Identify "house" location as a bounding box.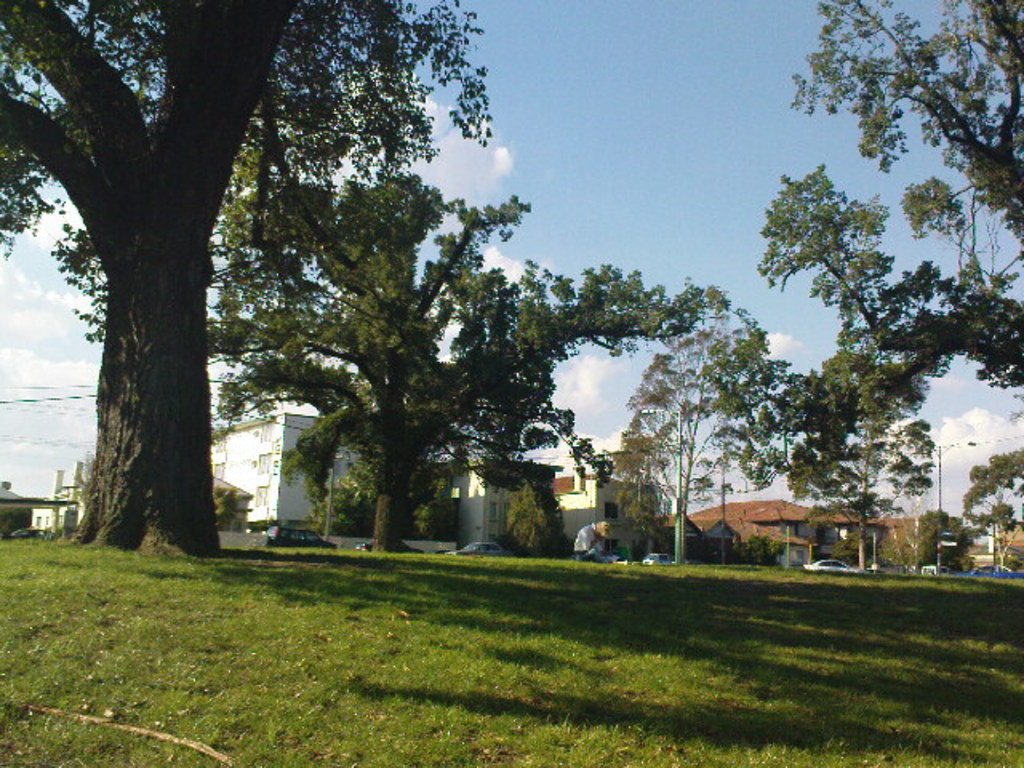
(200,408,418,547).
